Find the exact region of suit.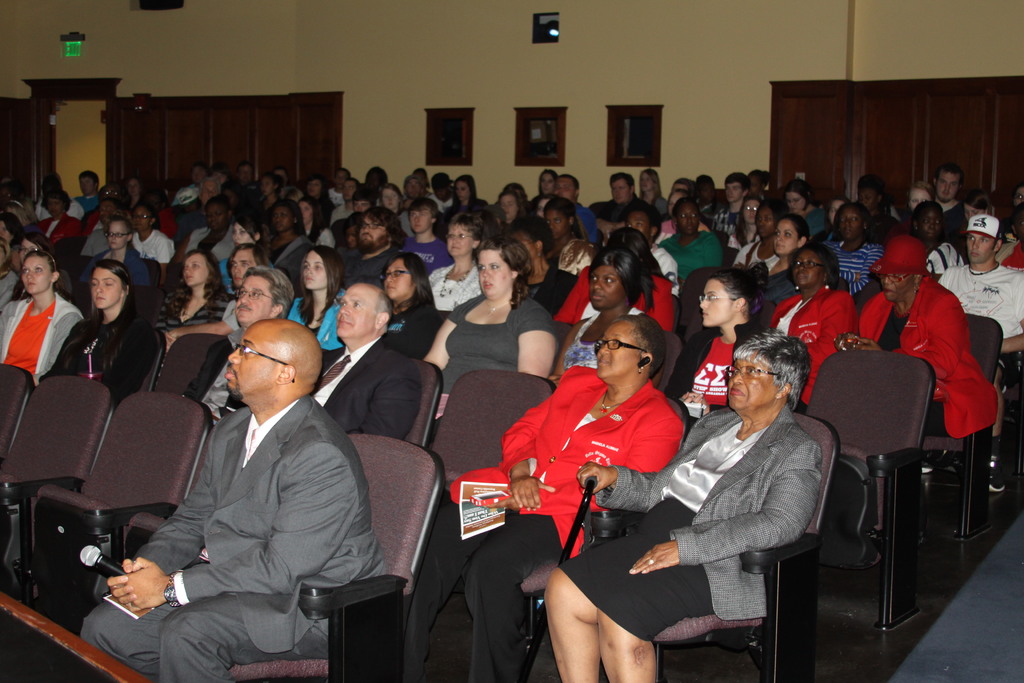
Exact region: {"left": 78, "top": 399, "right": 385, "bottom": 682}.
